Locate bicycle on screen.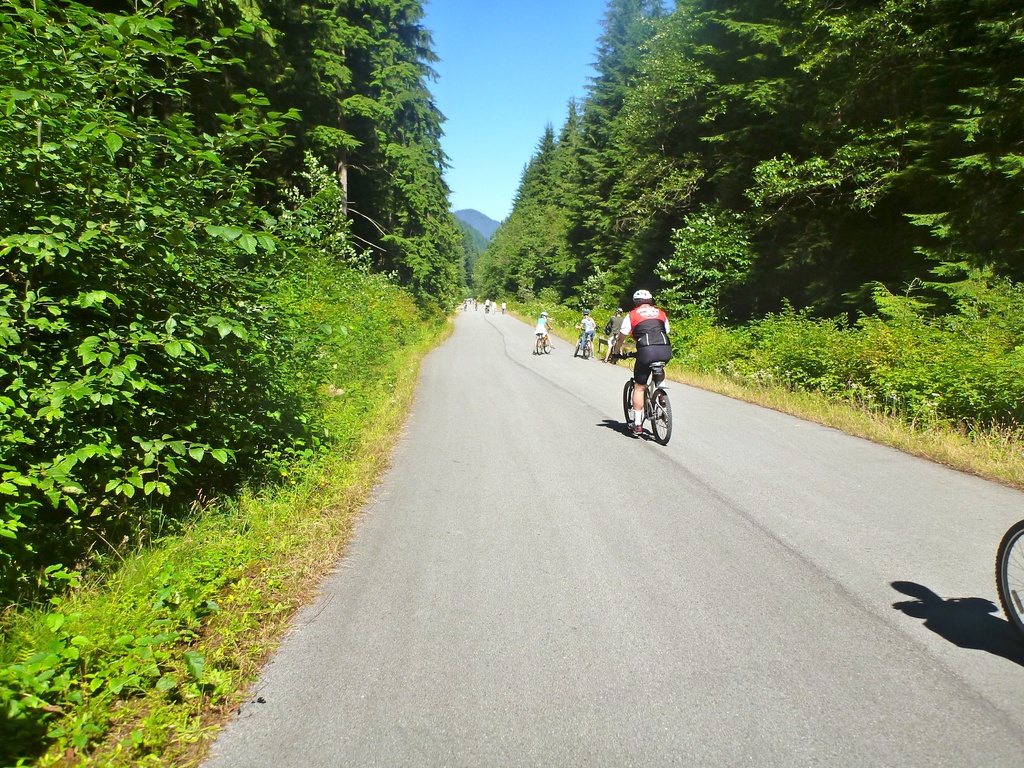
On screen at 615, 337, 684, 452.
